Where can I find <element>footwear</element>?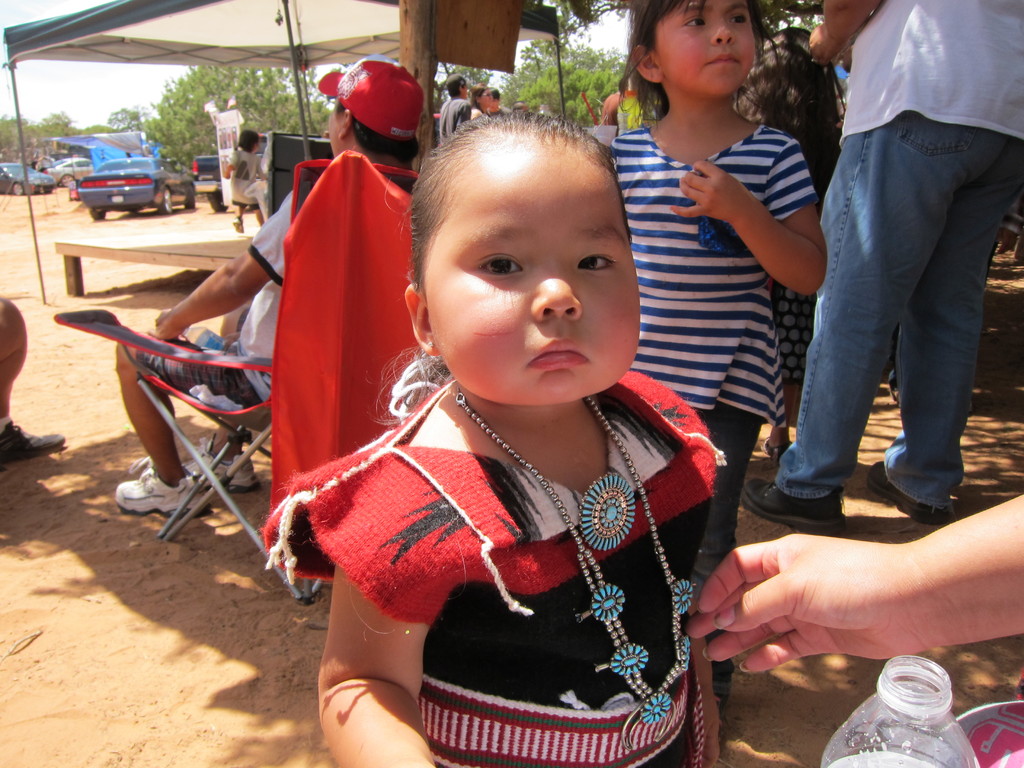
You can find it at x1=0 y1=419 x2=68 y2=465.
